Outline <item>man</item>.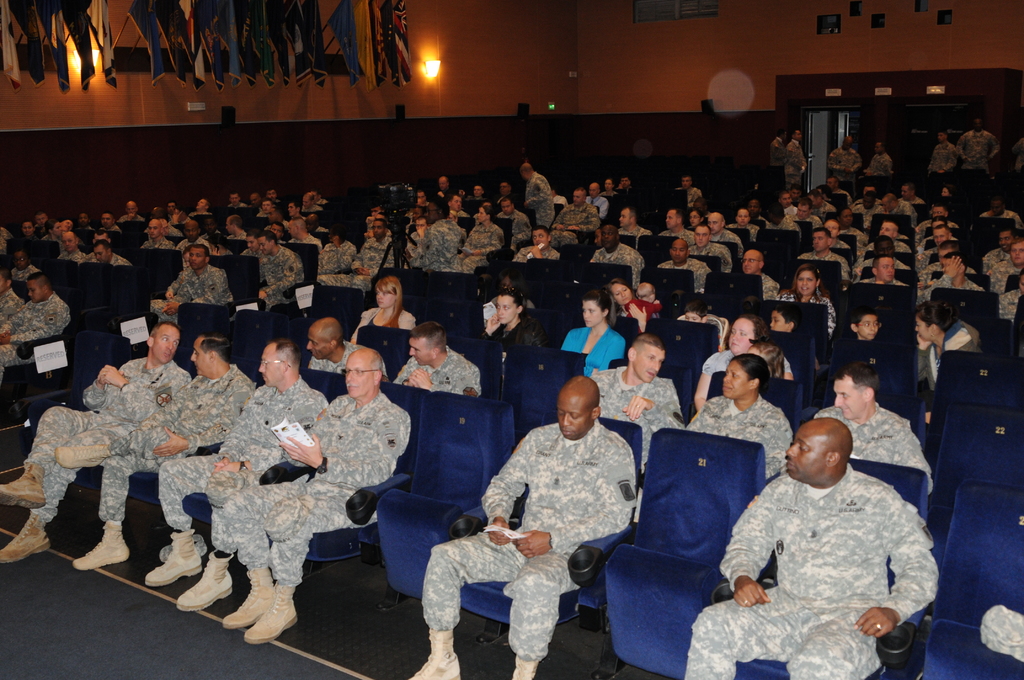
Outline: detection(553, 188, 597, 254).
